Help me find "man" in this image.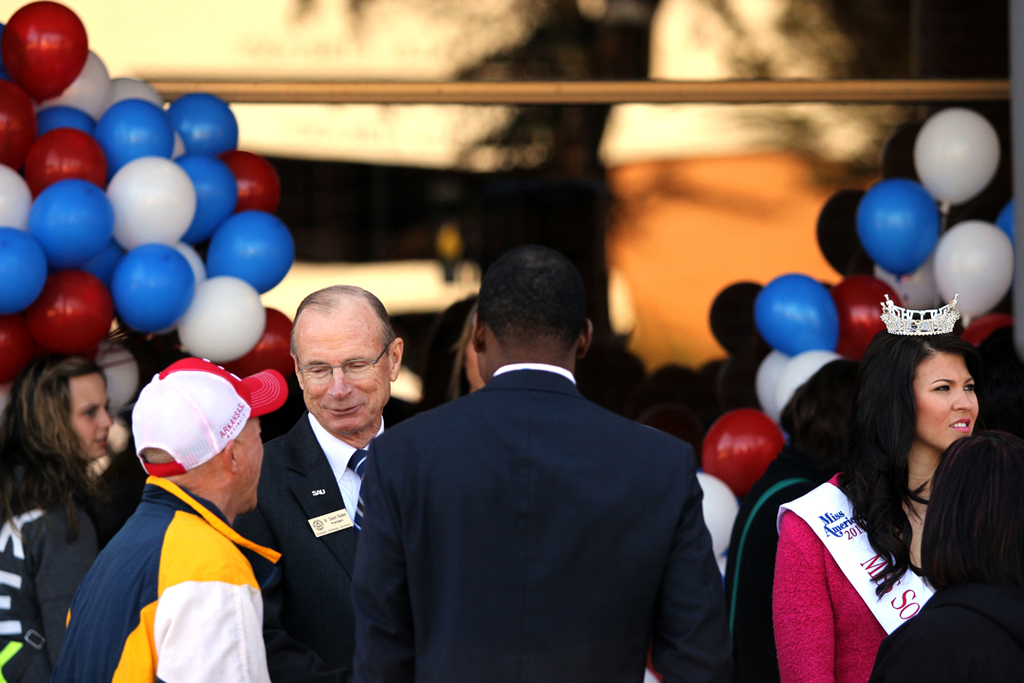
Found it: <box>329,235,726,682</box>.
